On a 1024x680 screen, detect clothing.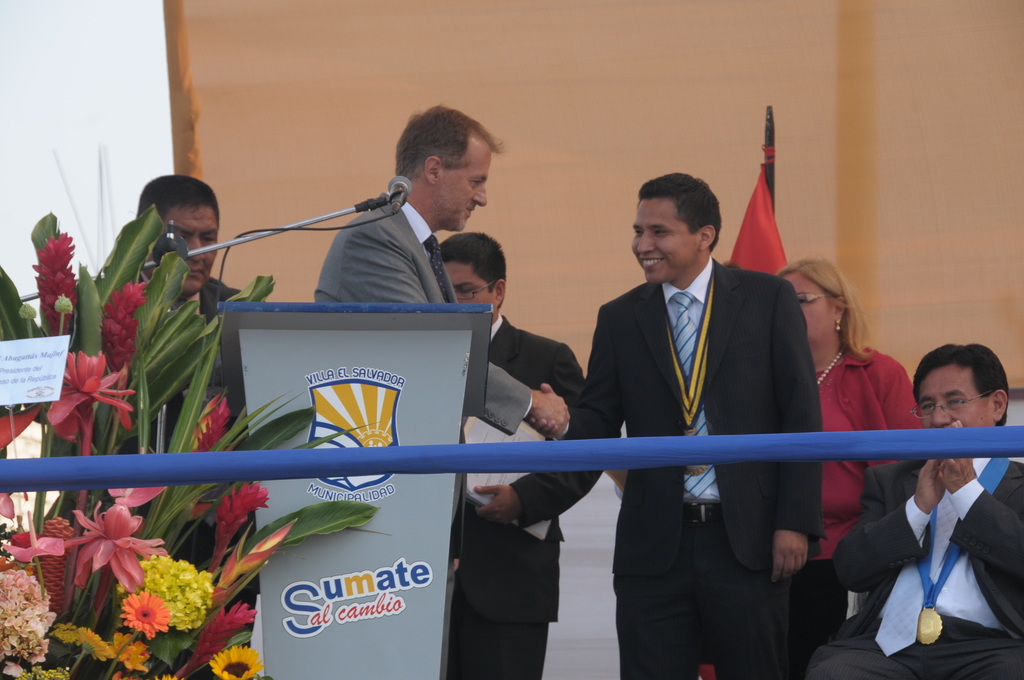
[449,318,602,679].
